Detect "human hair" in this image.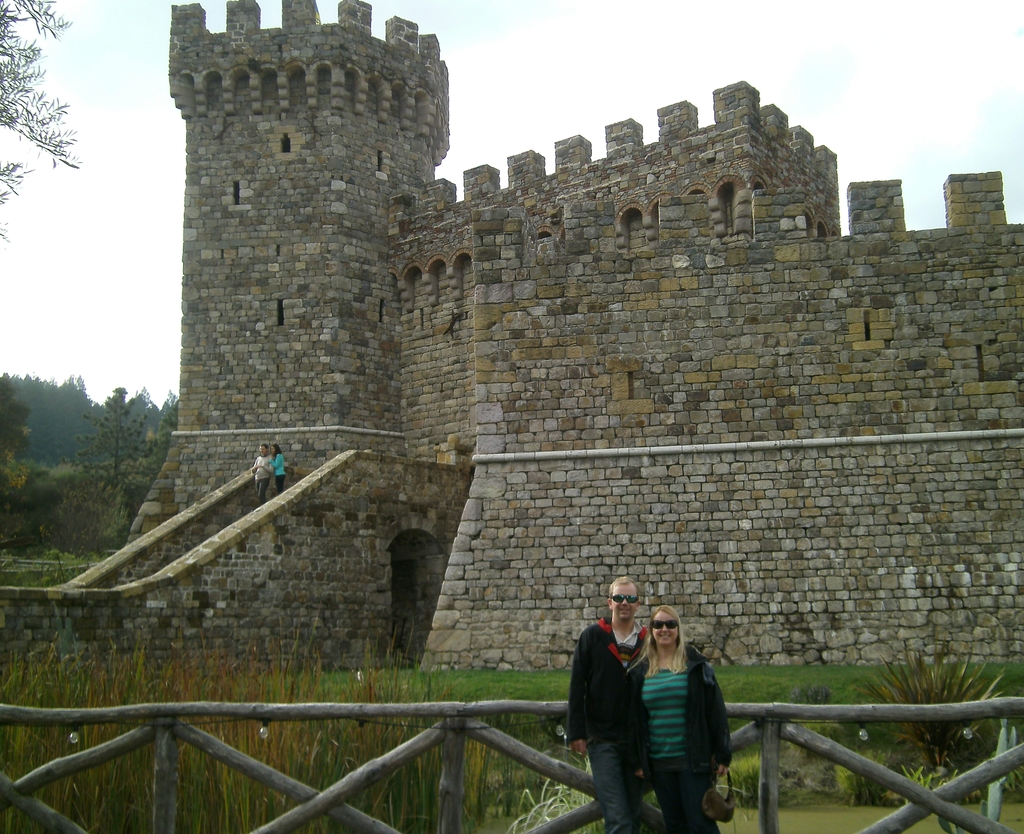
Detection: (644,606,687,675).
